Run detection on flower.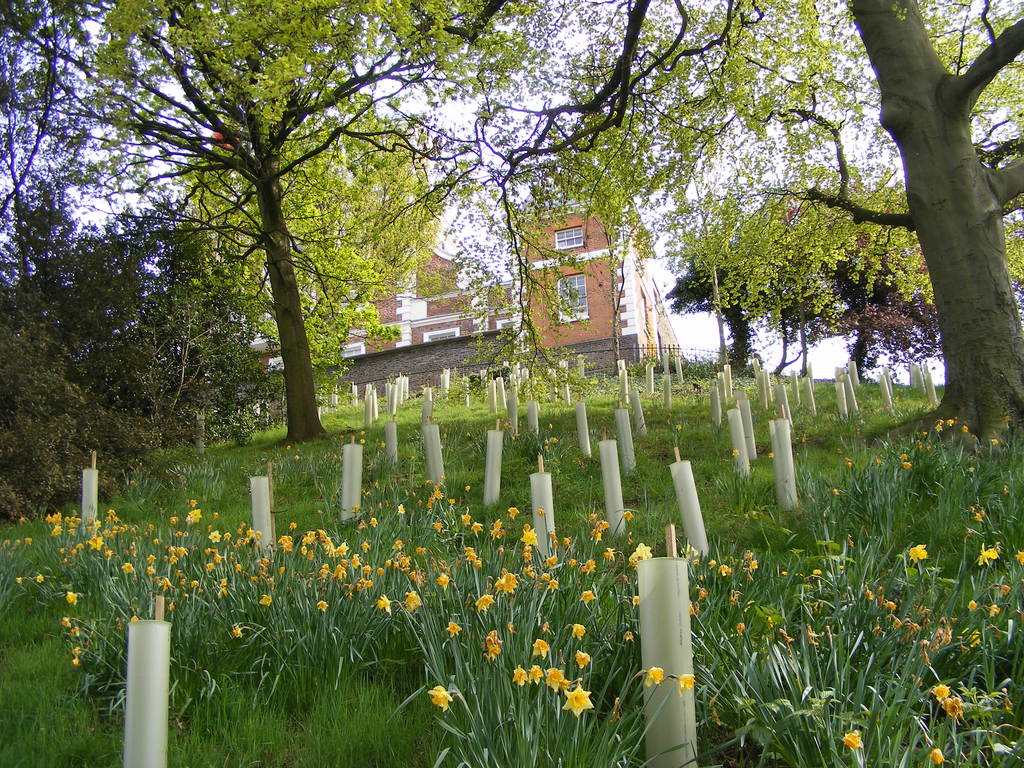
Result: 927, 746, 945, 764.
